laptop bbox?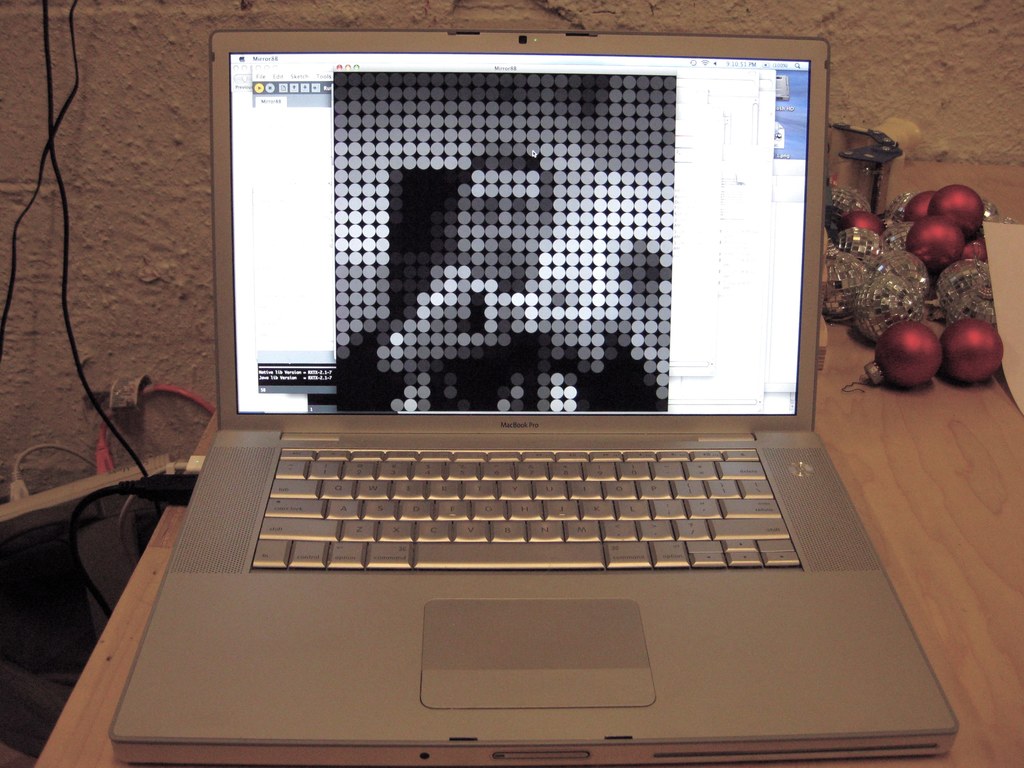
<bbox>165, 112, 929, 691</bbox>
